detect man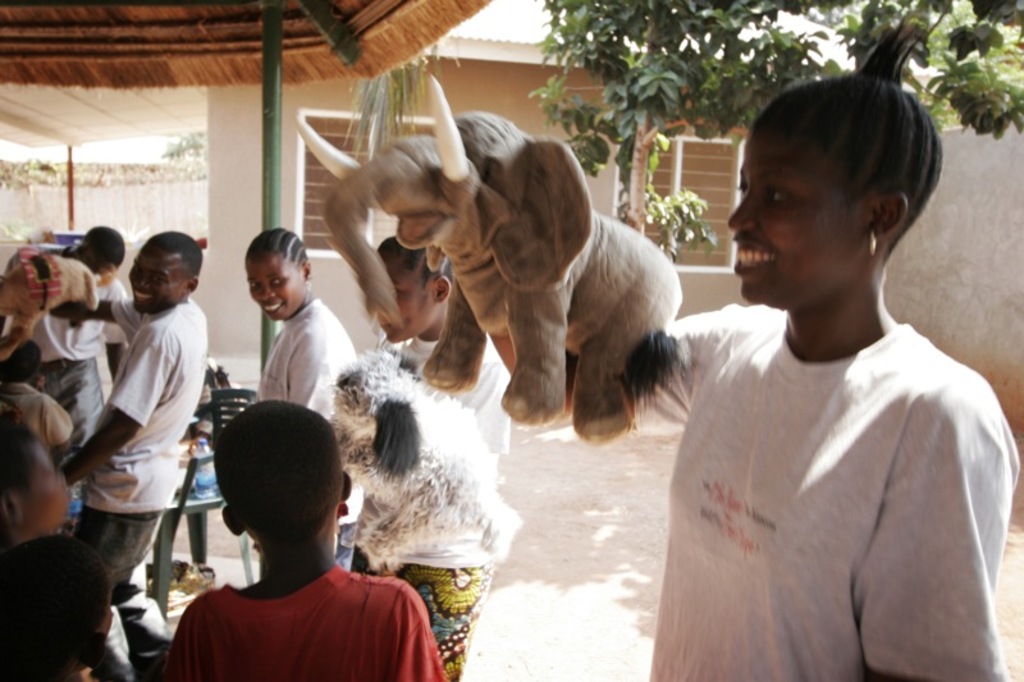
rect(65, 220, 221, 624)
